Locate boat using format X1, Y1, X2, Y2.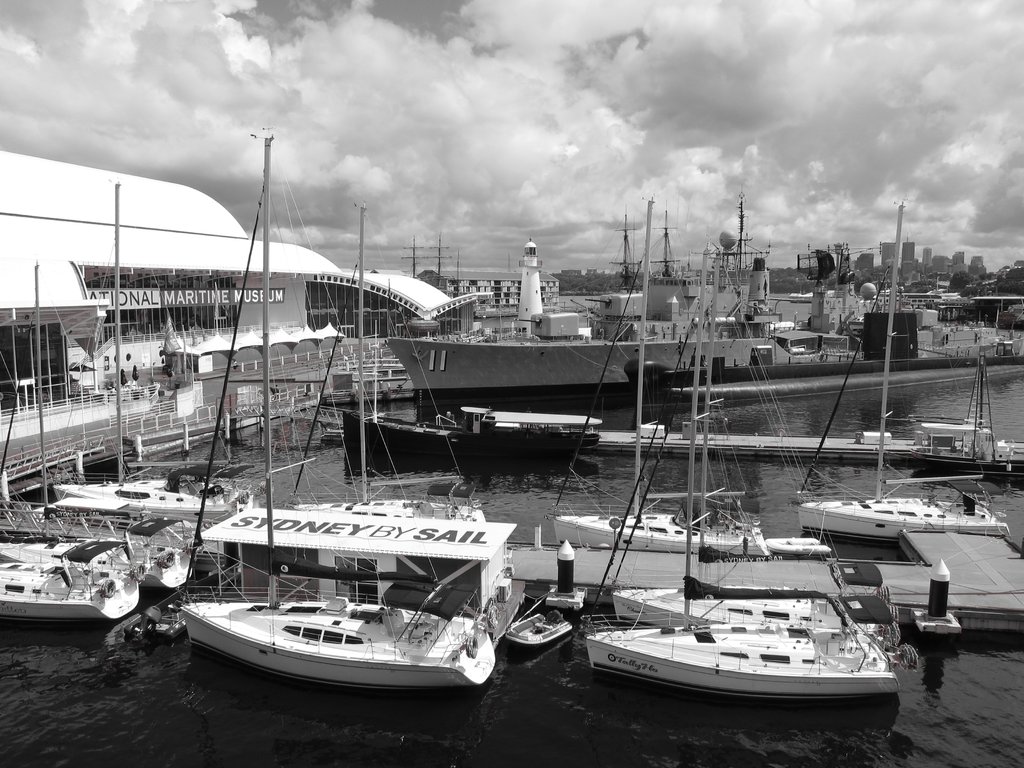
338, 321, 604, 477.
